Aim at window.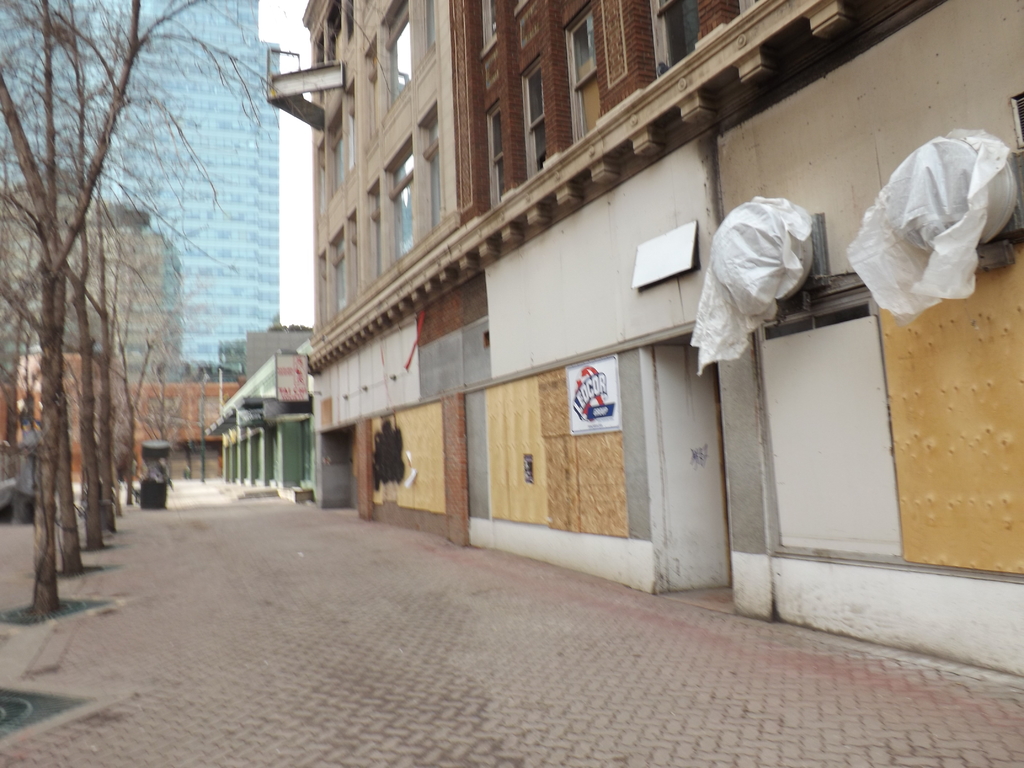
Aimed at select_region(486, 1, 499, 79).
